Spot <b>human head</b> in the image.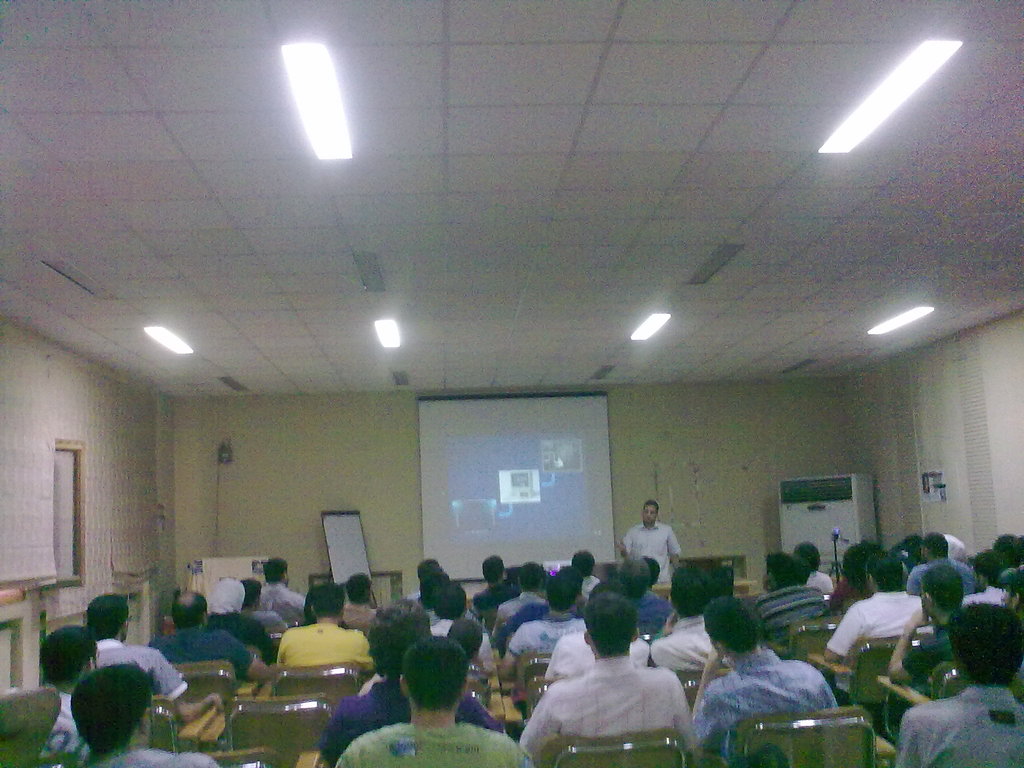
<b>human head</b> found at pyautogui.locateOnScreen(865, 552, 904, 593).
